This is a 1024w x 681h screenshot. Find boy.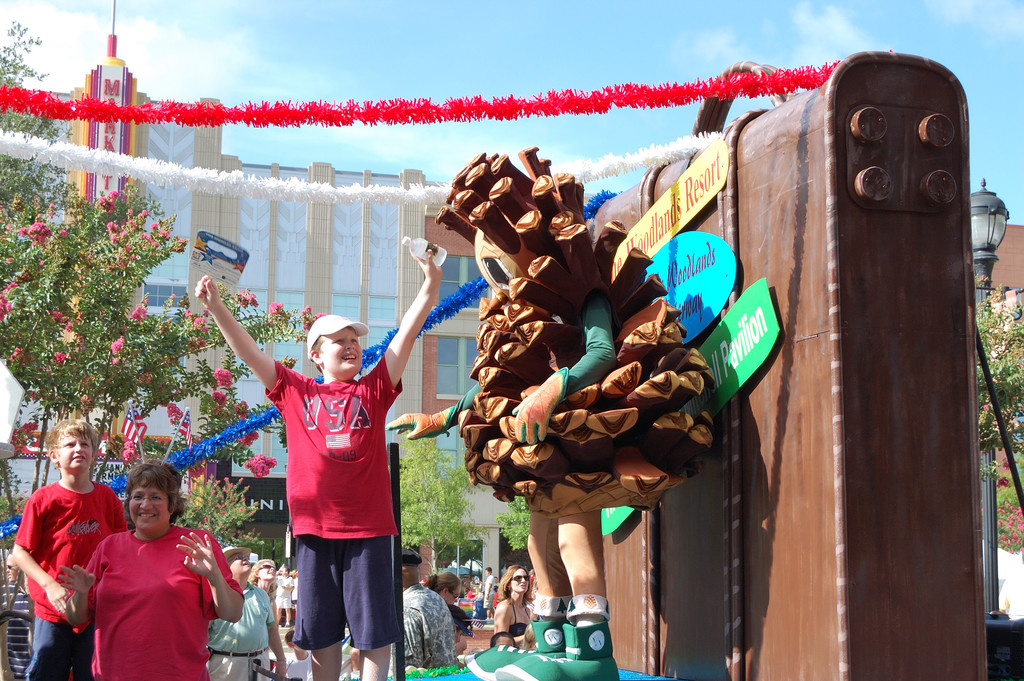
Bounding box: rect(8, 422, 133, 680).
